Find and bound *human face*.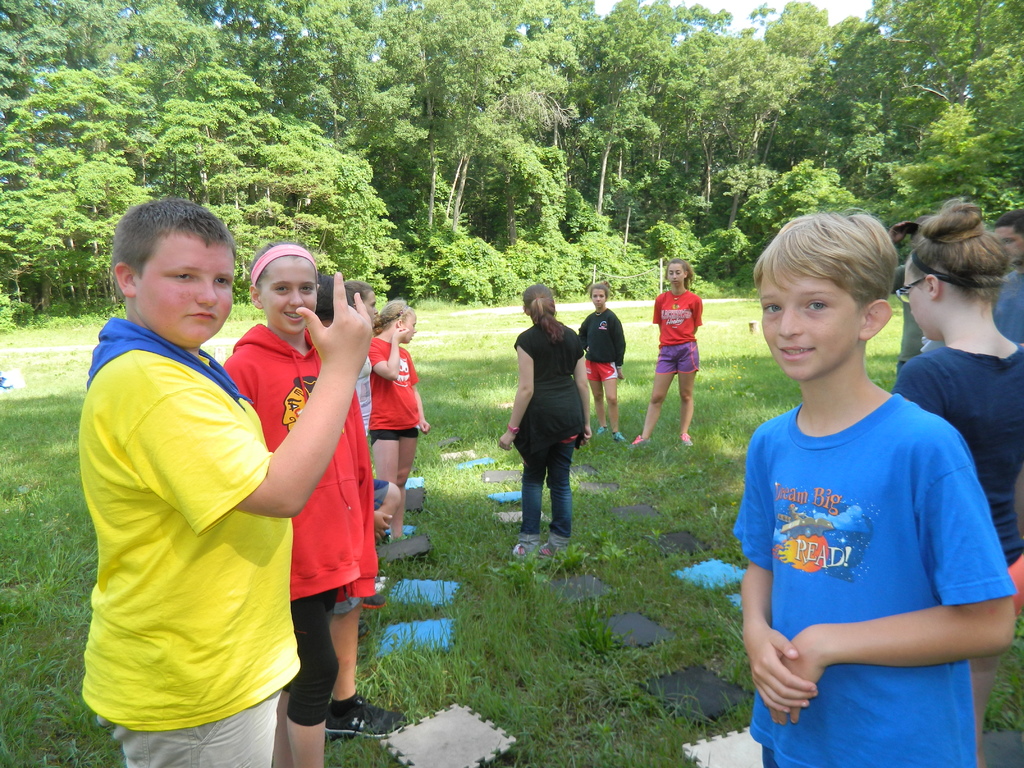
Bound: (left=592, top=292, right=604, bottom=309).
